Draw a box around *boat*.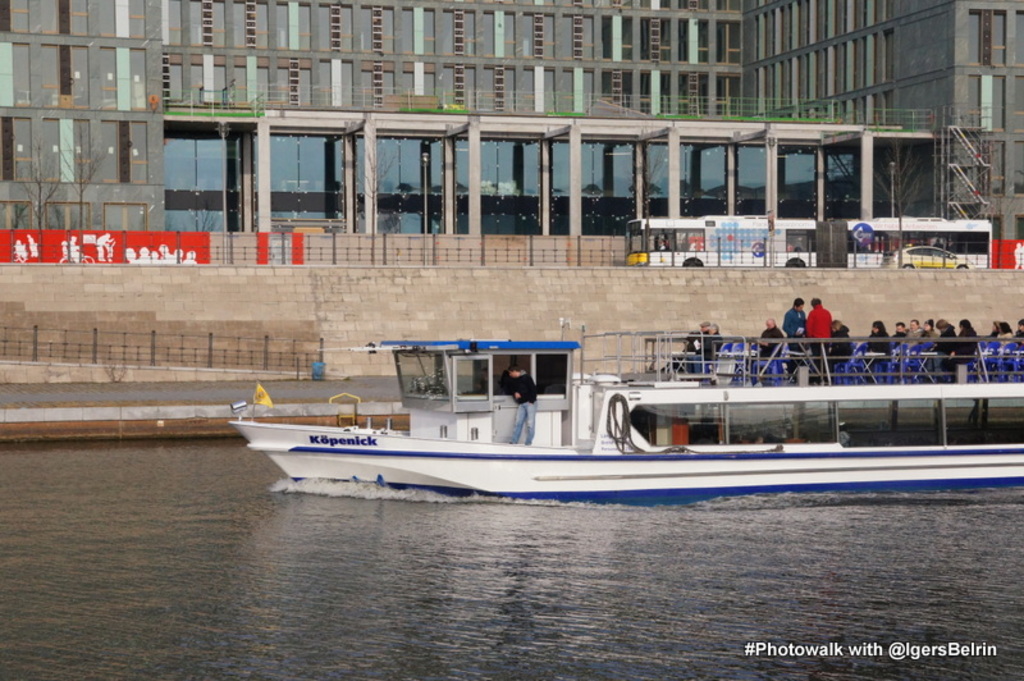
detection(224, 319, 1023, 498).
